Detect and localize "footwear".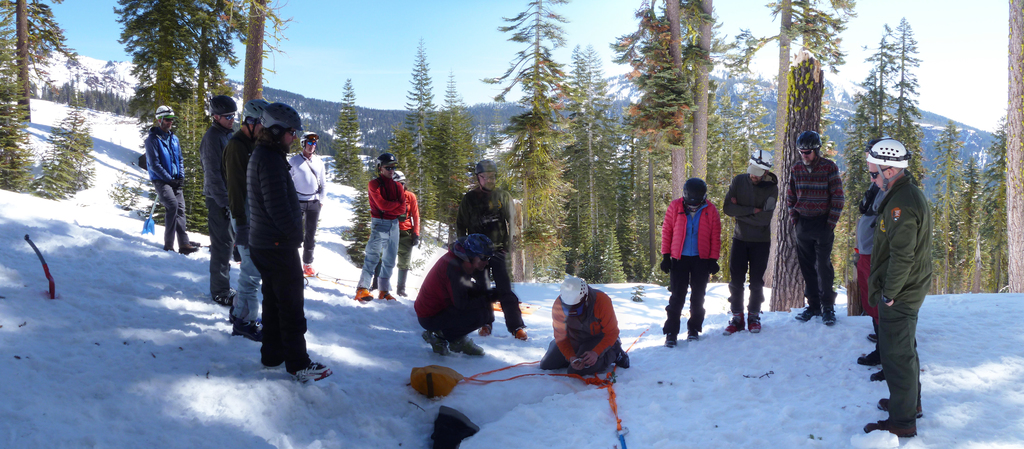
Localized at <box>302,264,319,277</box>.
